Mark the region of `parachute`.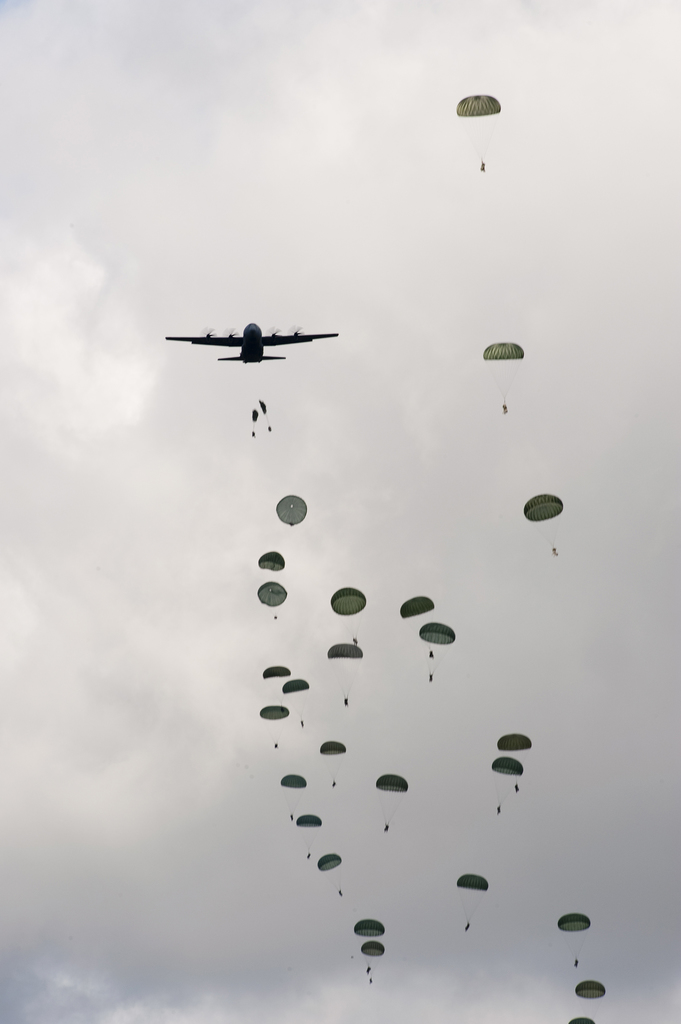
Region: detection(320, 736, 350, 792).
